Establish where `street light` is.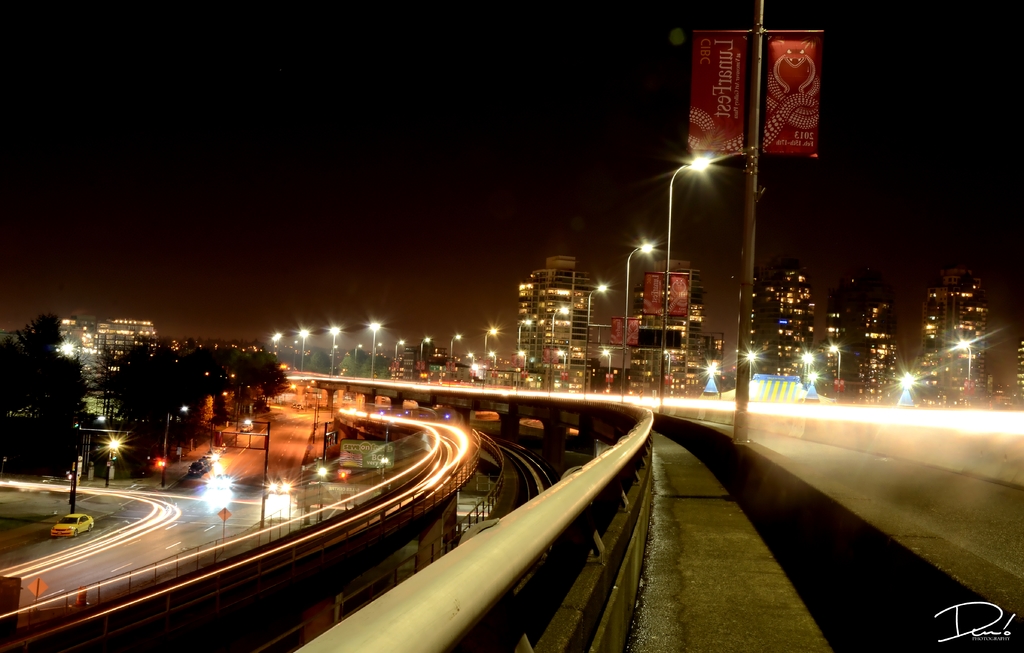
Established at 550,305,572,390.
